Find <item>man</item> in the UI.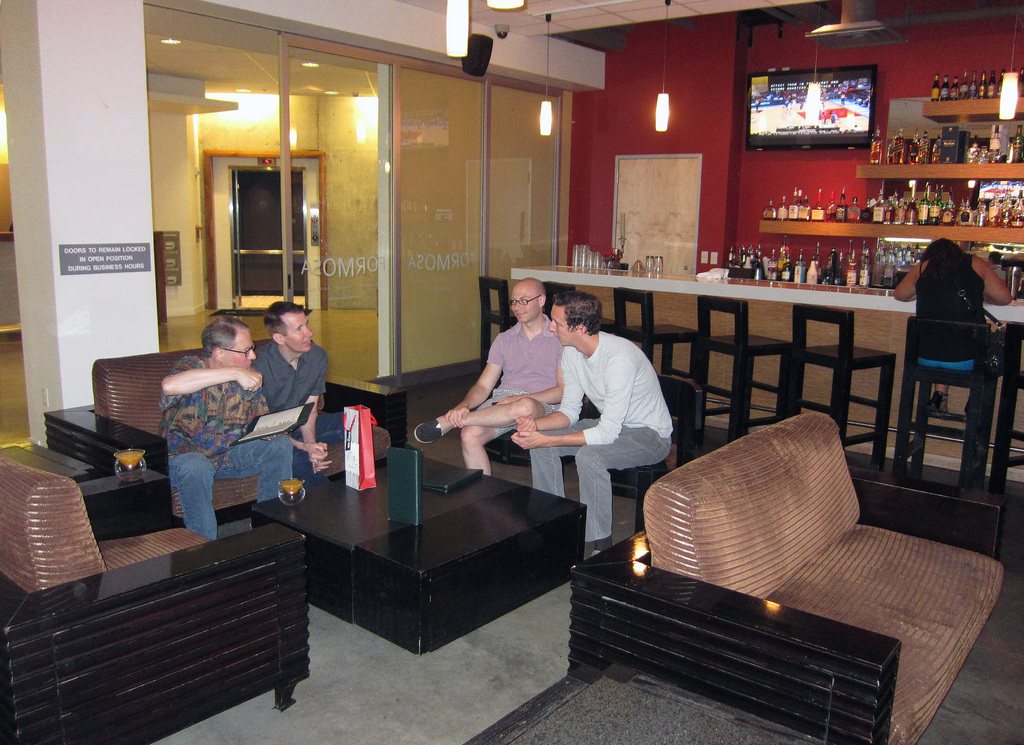
UI element at [left=508, top=296, right=673, bottom=559].
